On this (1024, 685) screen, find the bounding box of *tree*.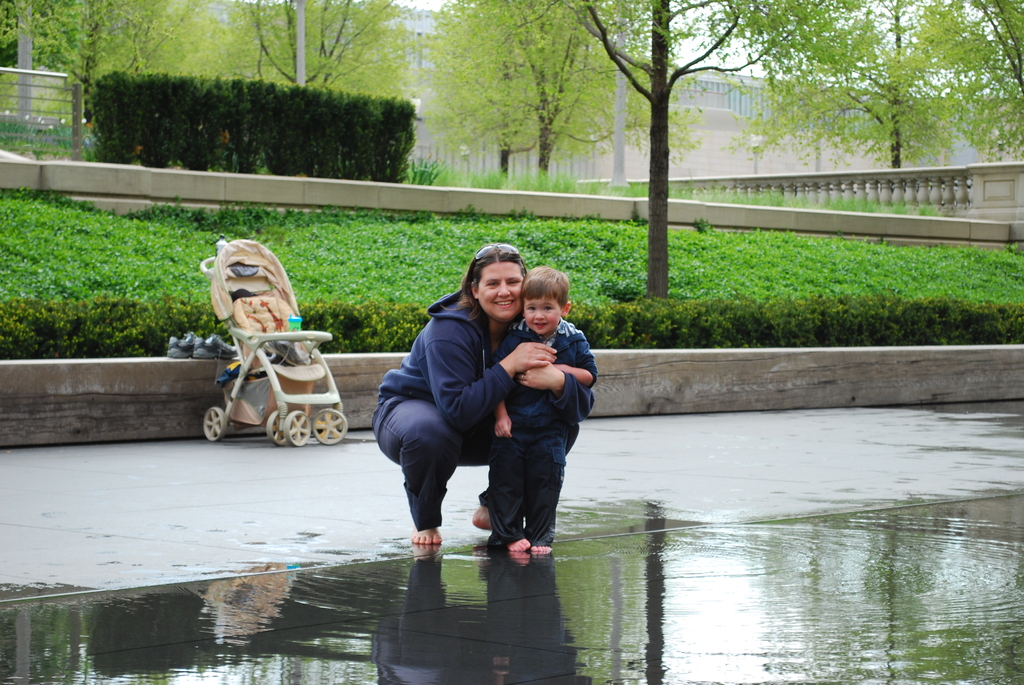
Bounding box: <box>447,0,883,314</box>.
